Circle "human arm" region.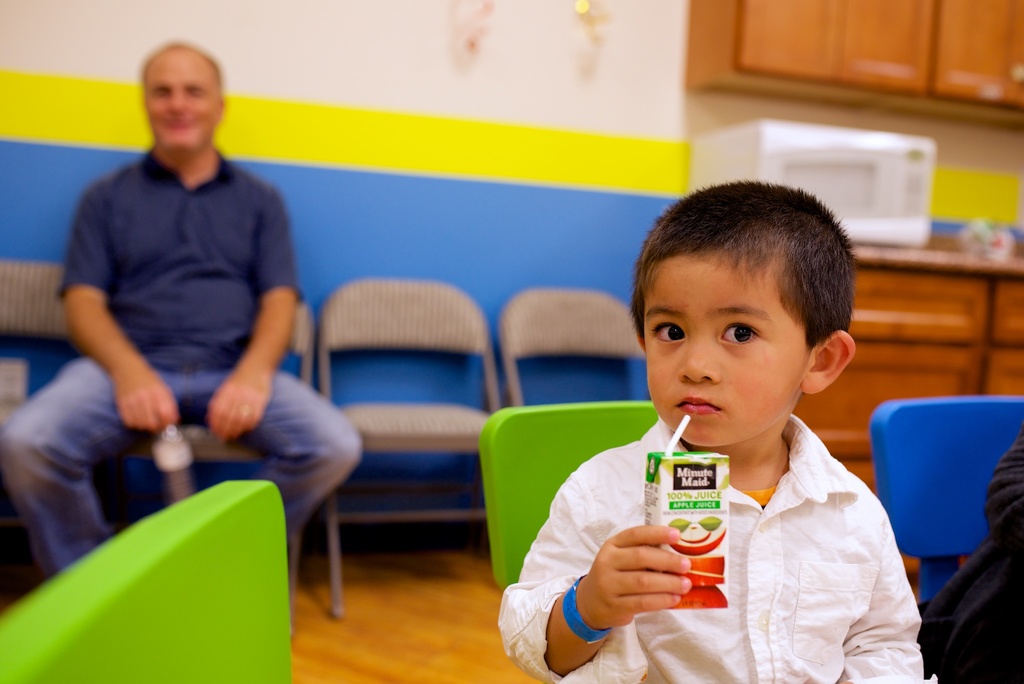
Region: [x1=493, y1=459, x2=703, y2=673].
